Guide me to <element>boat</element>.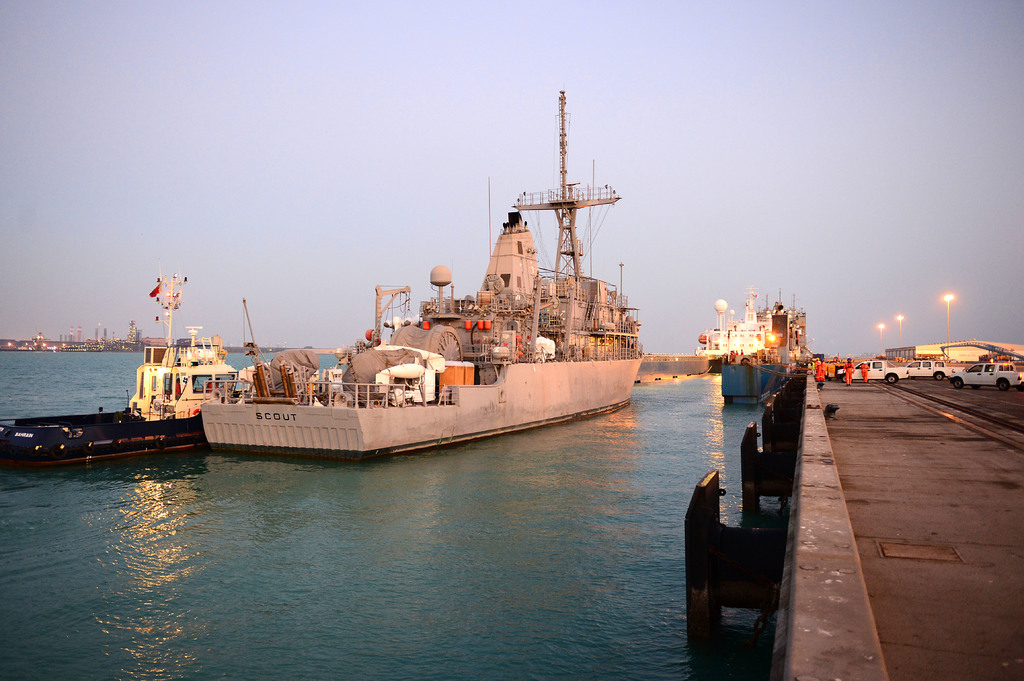
Guidance: <box>719,294,815,412</box>.
